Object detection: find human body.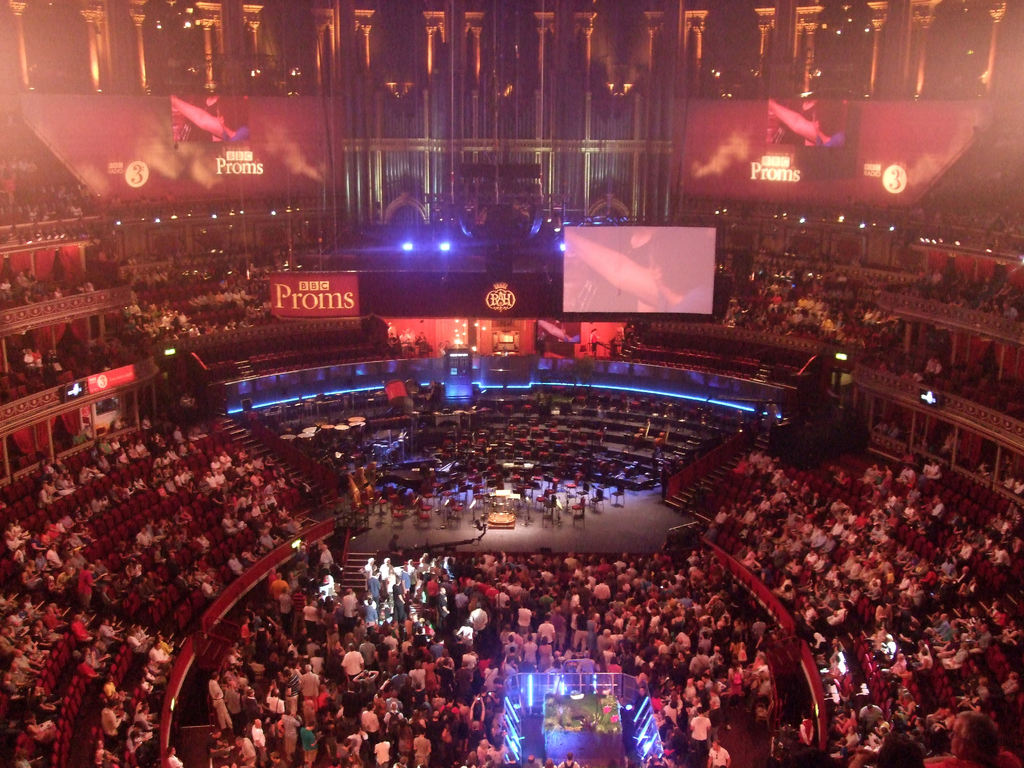
pyautogui.locateOnScreen(800, 609, 816, 623).
